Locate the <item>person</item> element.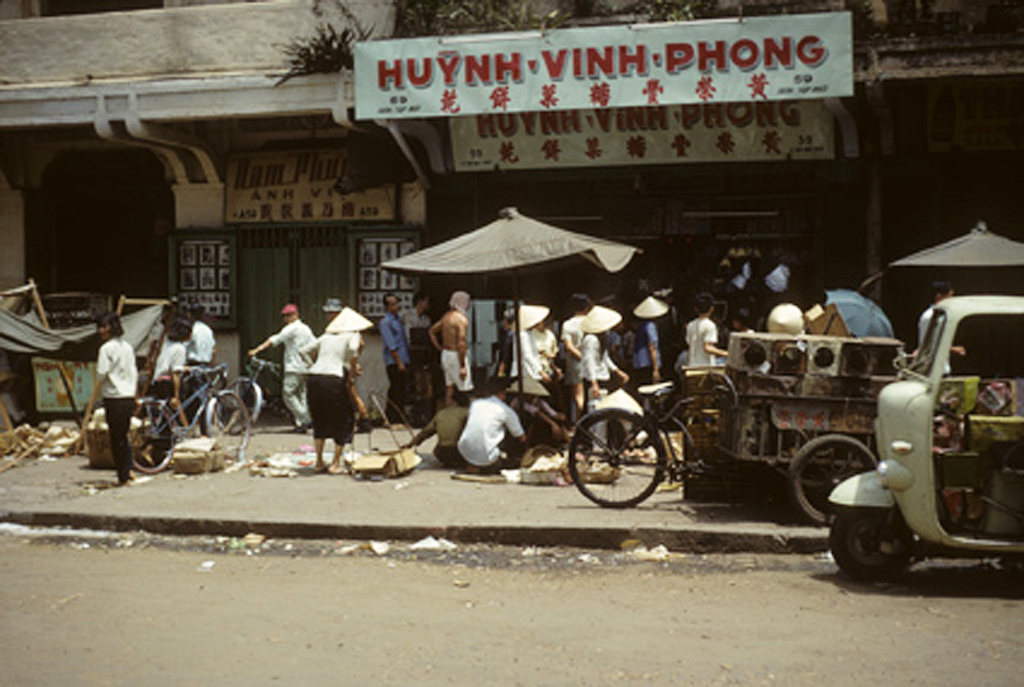
Element bbox: bbox=(682, 295, 726, 383).
